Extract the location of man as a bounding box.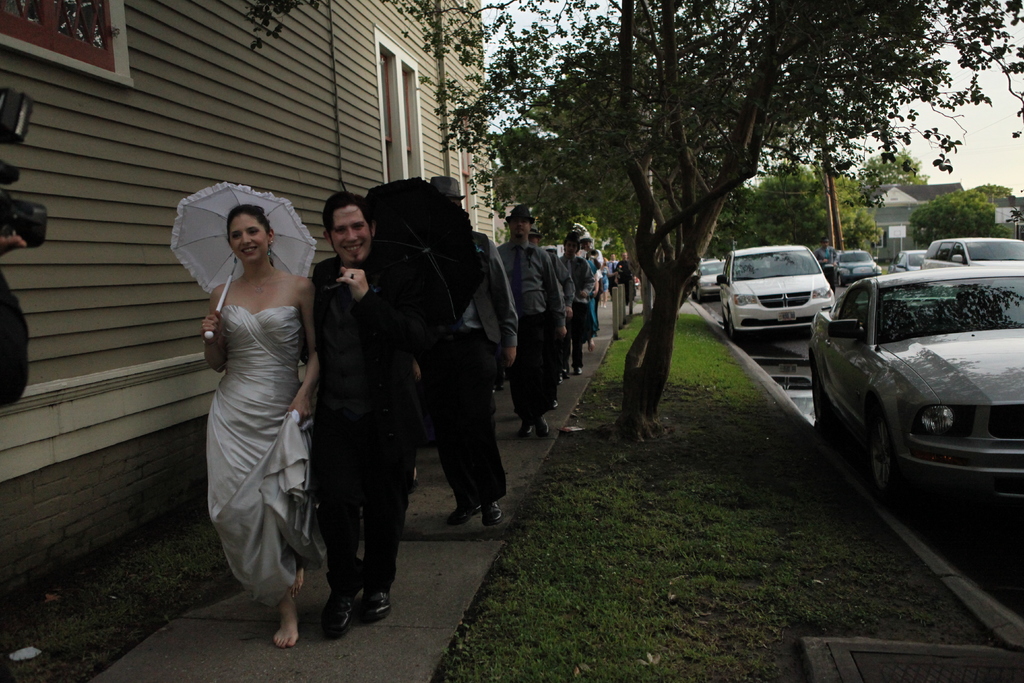
x1=422 y1=175 x2=515 y2=525.
